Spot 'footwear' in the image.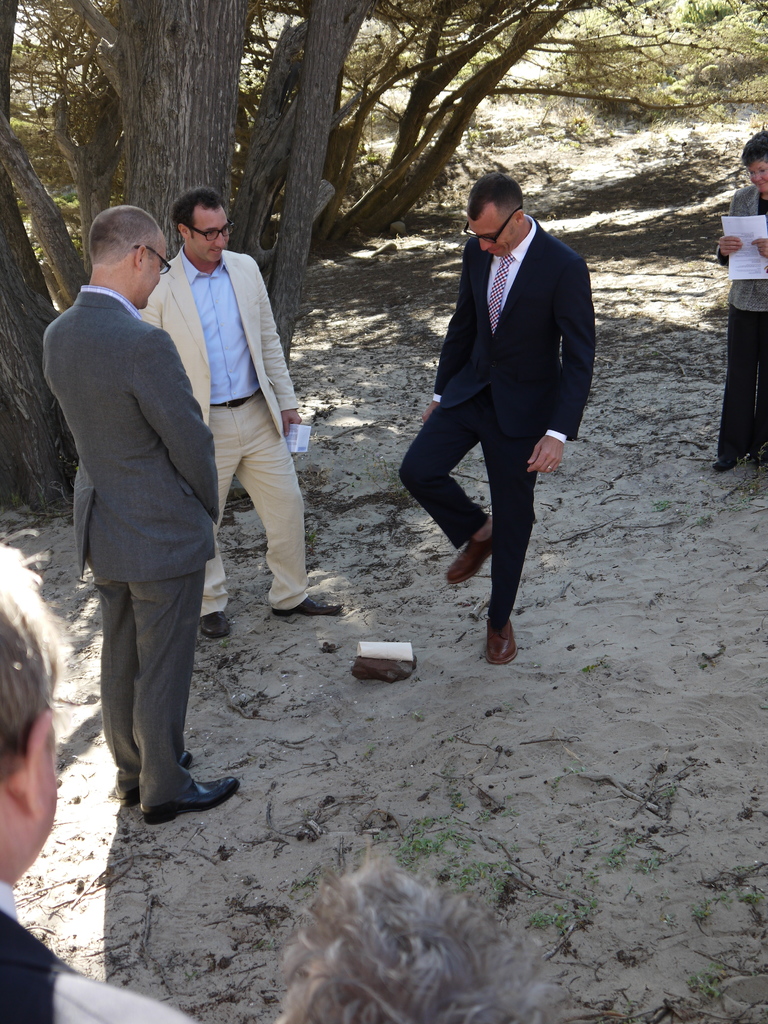
'footwear' found at l=117, t=753, r=194, b=808.
